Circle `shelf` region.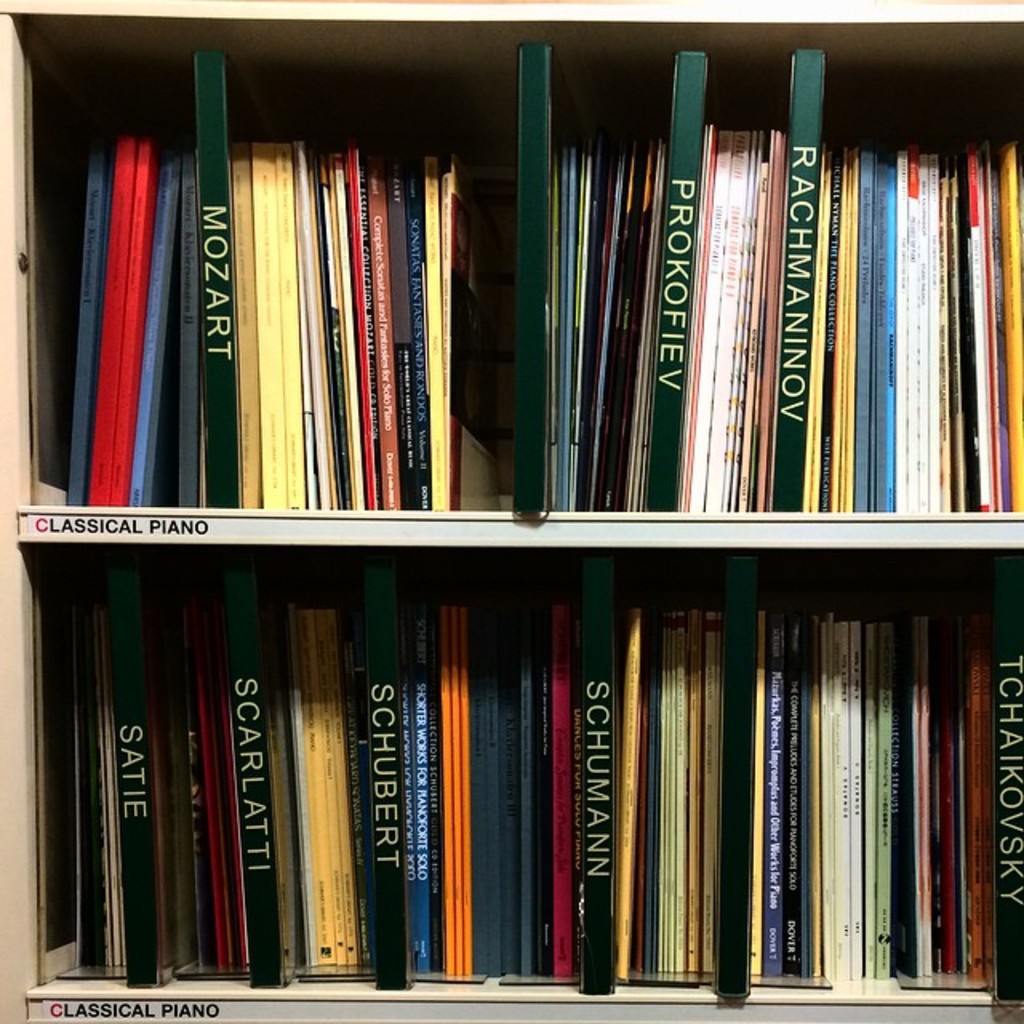
Region: Rect(2, 0, 1022, 1022).
